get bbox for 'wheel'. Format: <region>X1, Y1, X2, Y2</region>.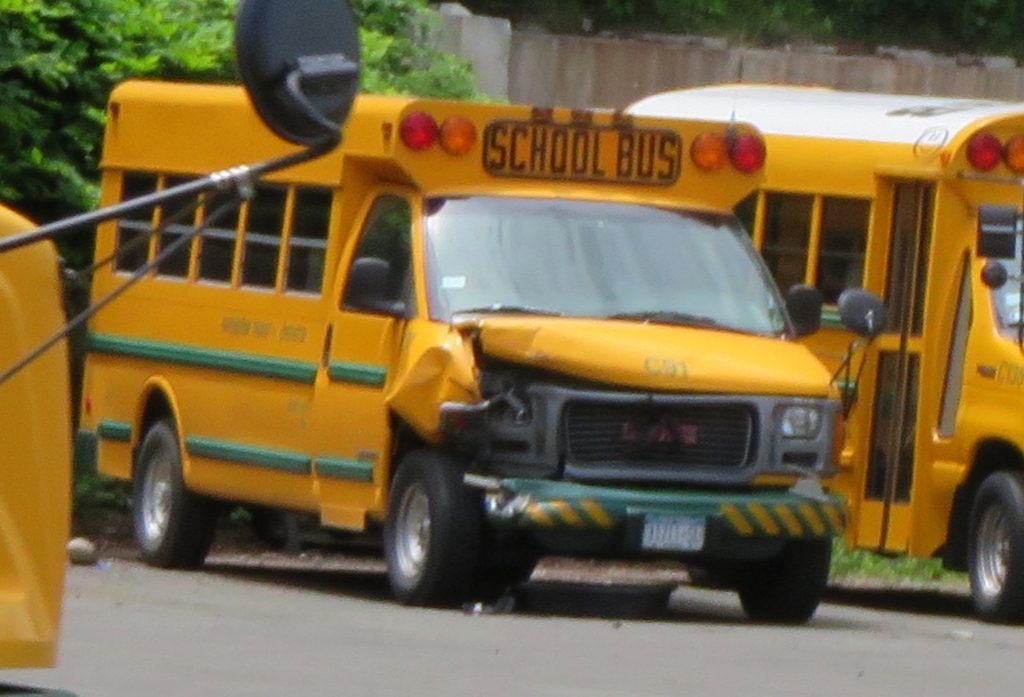
<region>738, 534, 834, 630</region>.
